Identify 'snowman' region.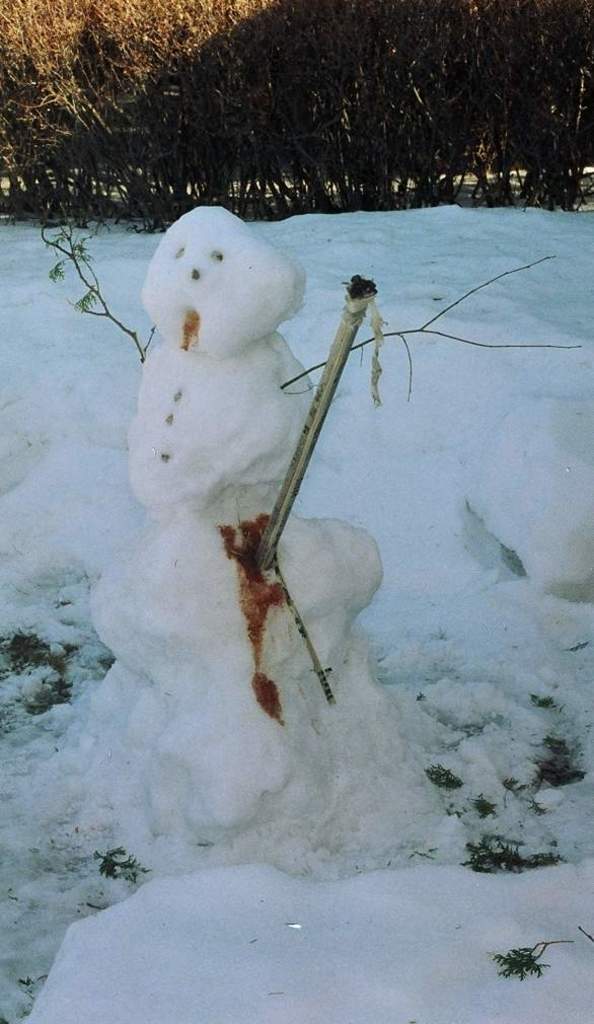
Region: box=[112, 238, 385, 733].
